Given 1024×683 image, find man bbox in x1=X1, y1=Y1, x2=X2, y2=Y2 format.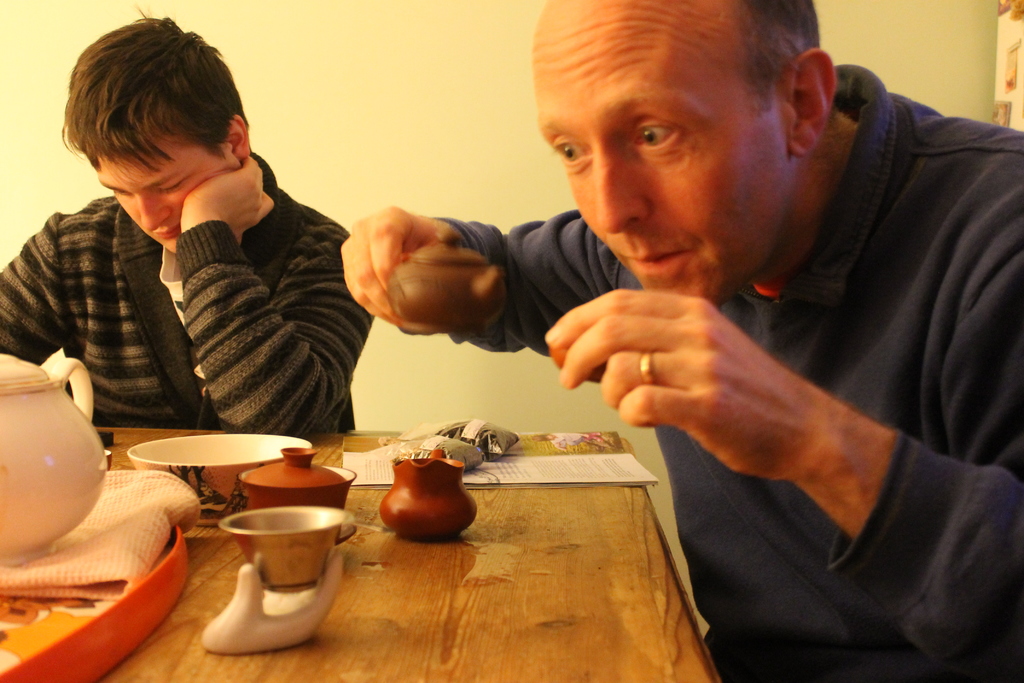
x1=433, y1=2, x2=1023, y2=658.
